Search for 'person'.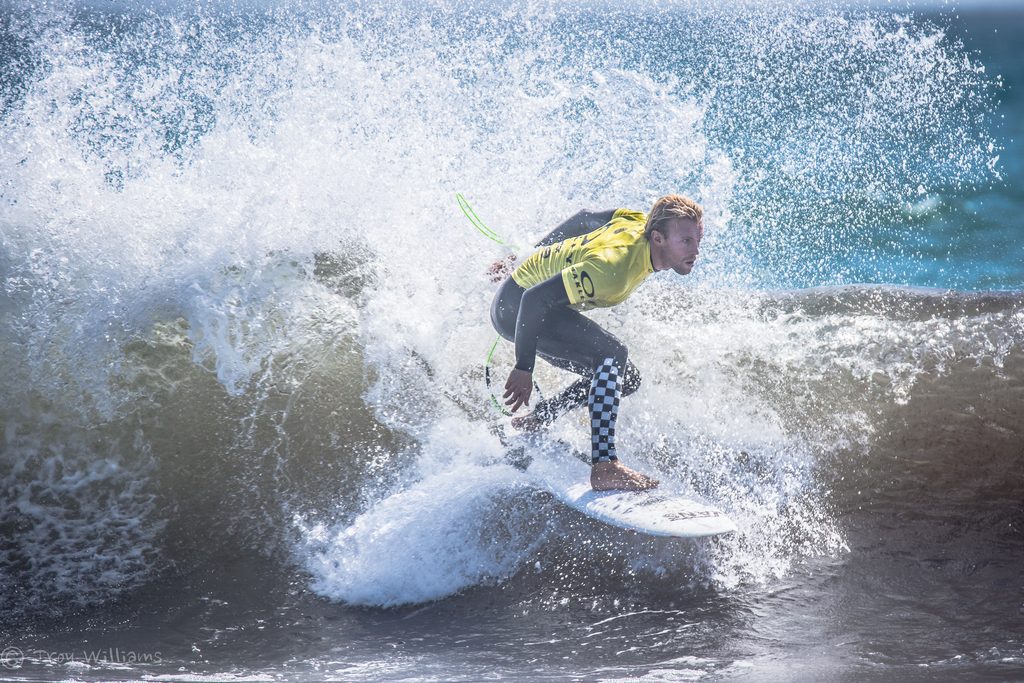
Found at x1=474, y1=169, x2=712, y2=514.
